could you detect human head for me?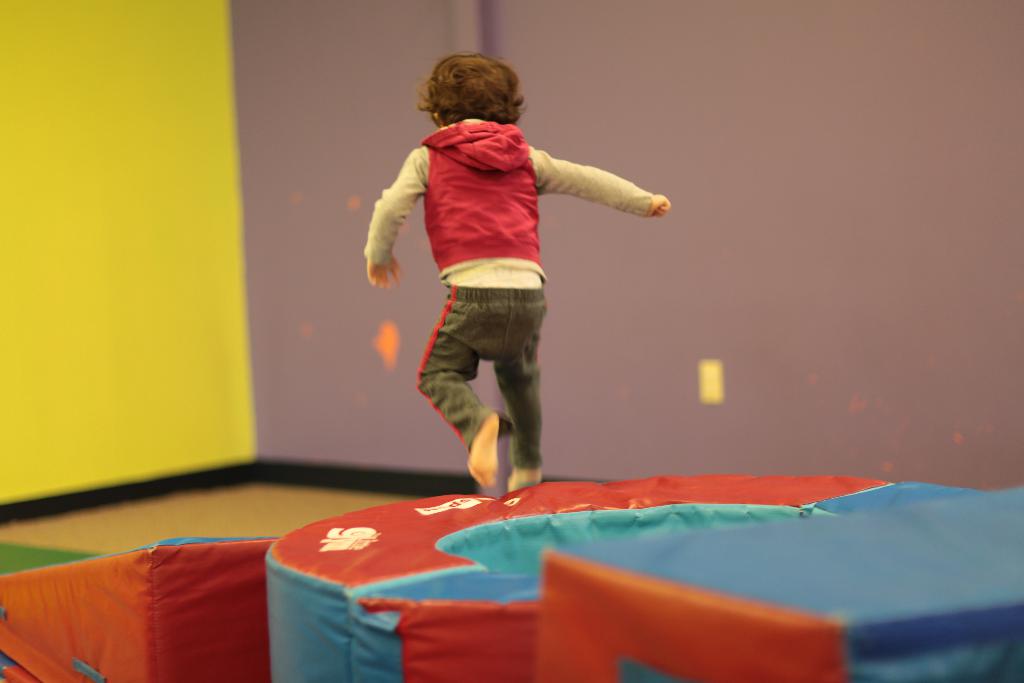
Detection result: [410, 43, 539, 137].
